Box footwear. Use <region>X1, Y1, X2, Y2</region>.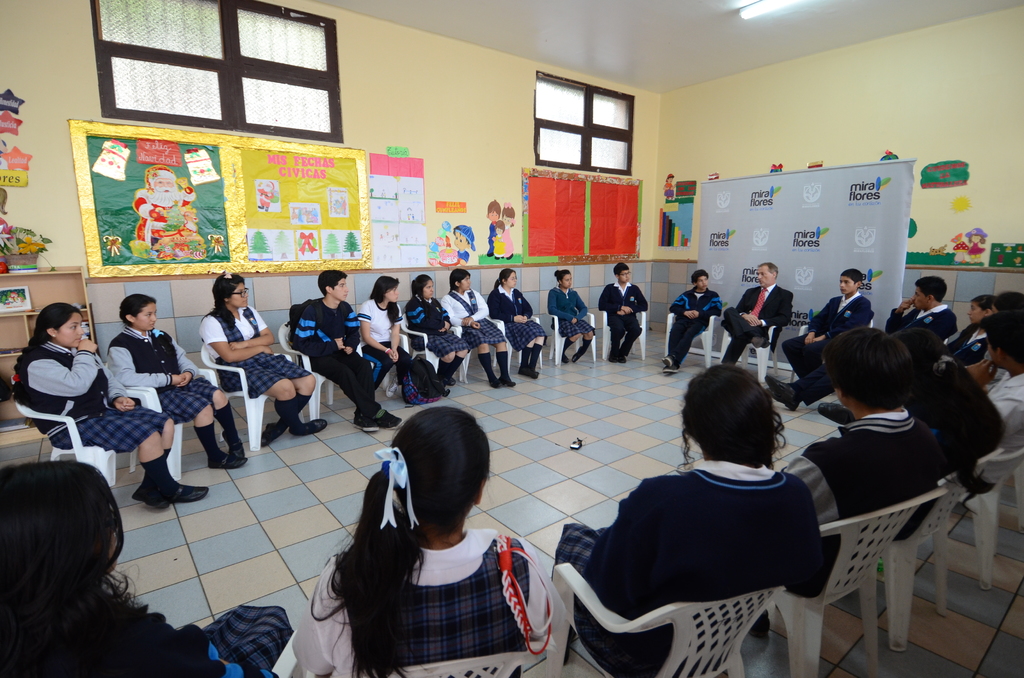
<region>285, 417, 328, 437</region>.
